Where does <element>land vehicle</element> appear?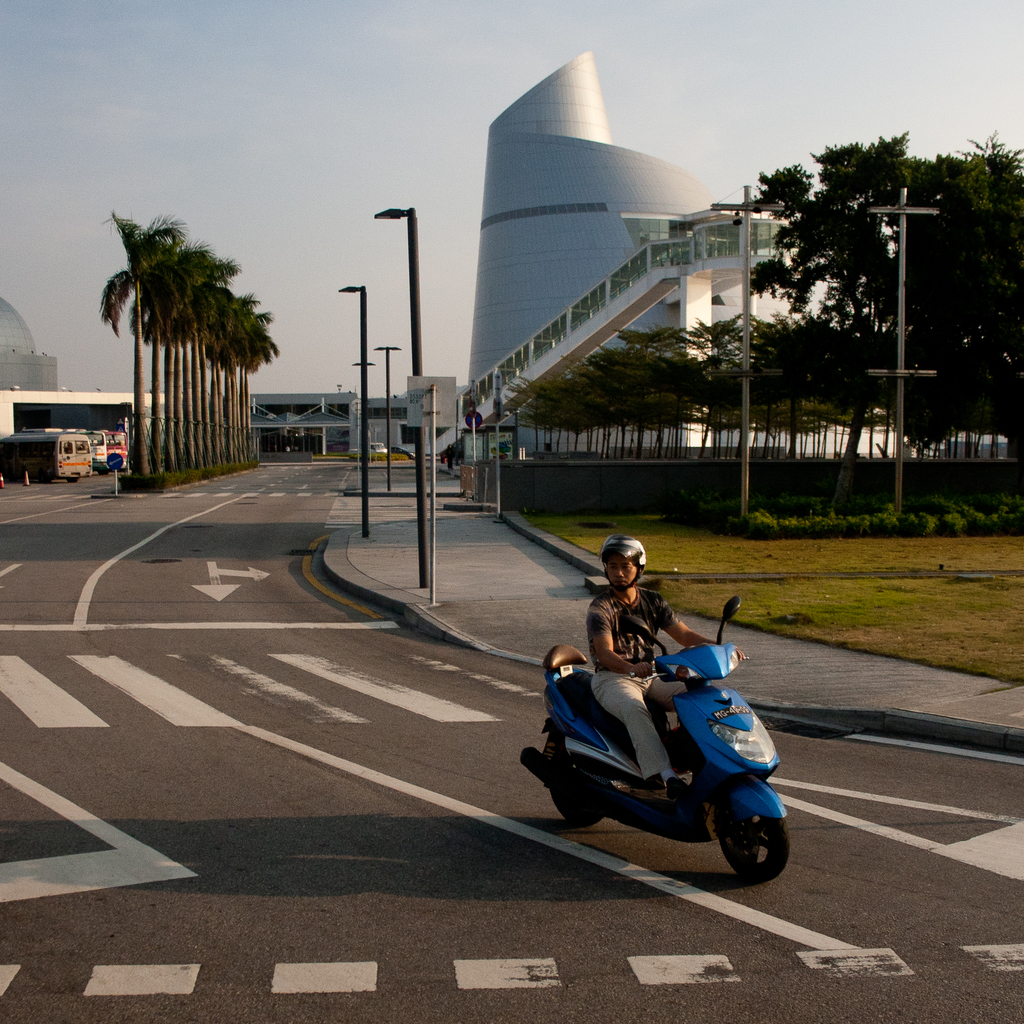
Appears at {"x1": 344, "y1": 442, "x2": 387, "y2": 456}.
